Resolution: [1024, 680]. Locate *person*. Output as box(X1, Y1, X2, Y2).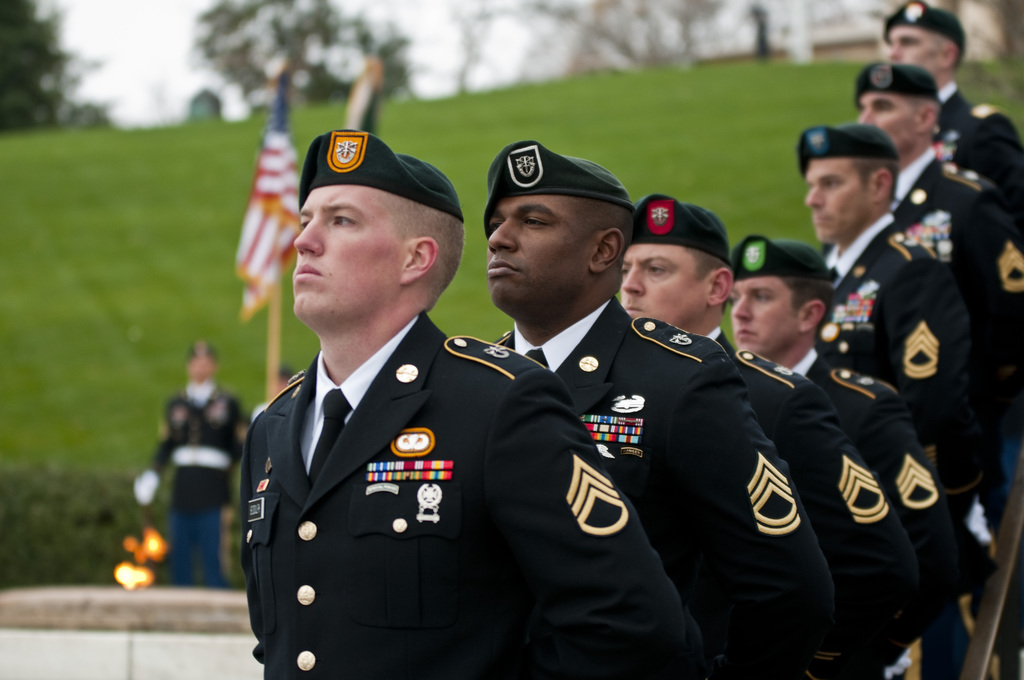
box(475, 142, 841, 676).
